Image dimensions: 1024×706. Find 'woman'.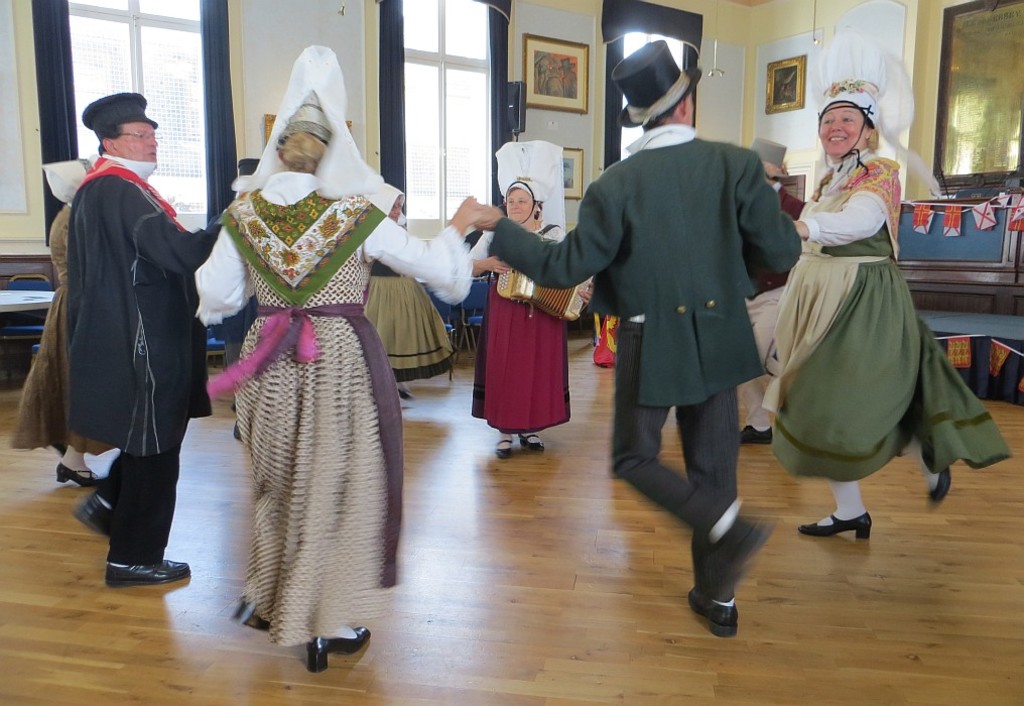
Rect(191, 41, 491, 672).
